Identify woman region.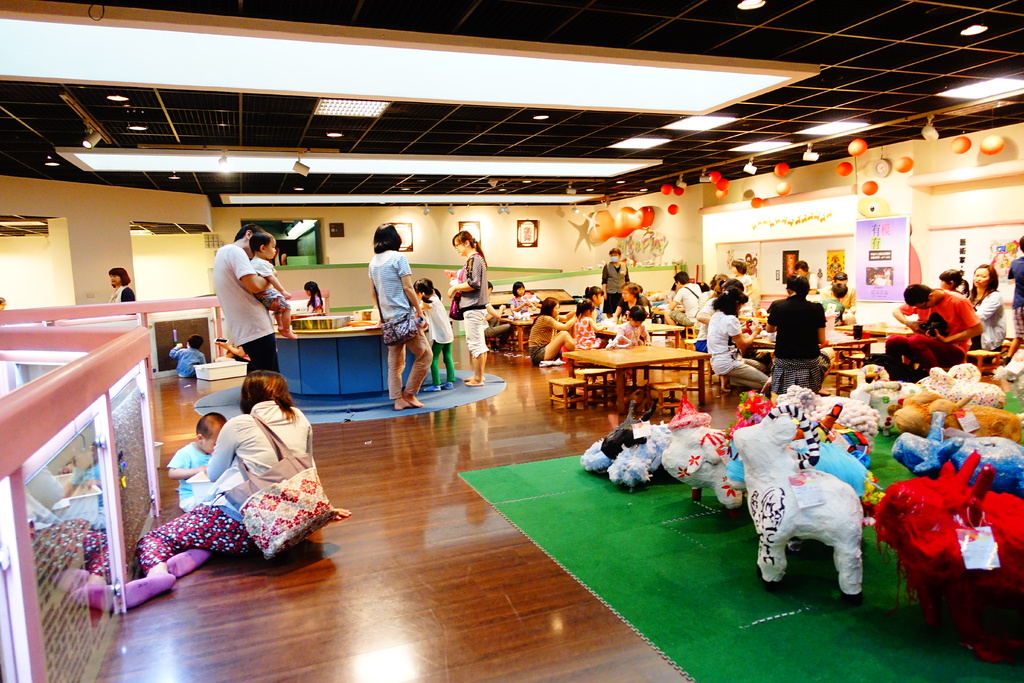
Region: 667 283 677 299.
